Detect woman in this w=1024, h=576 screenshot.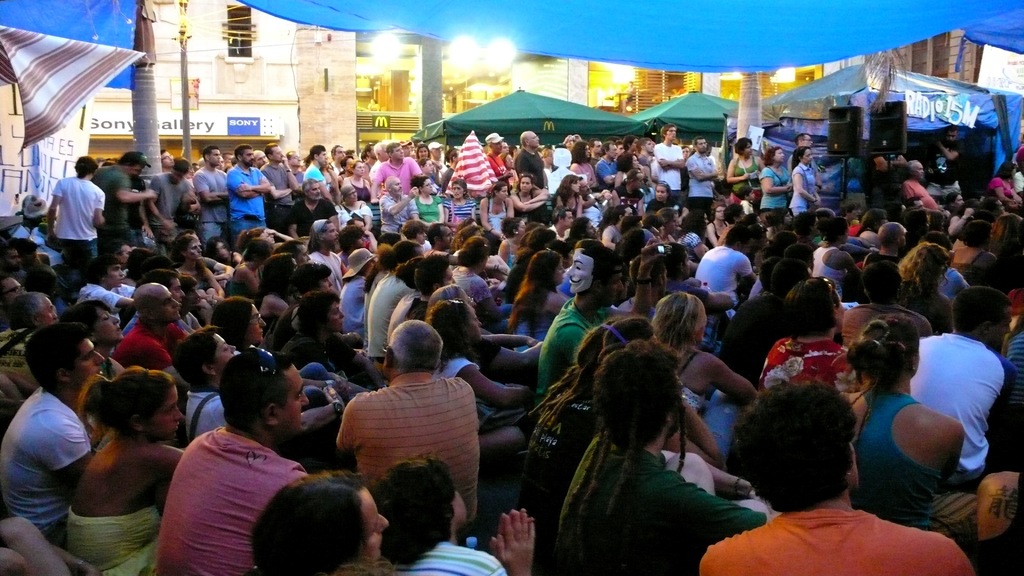
Detection: BBox(902, 242, 952, 340).
